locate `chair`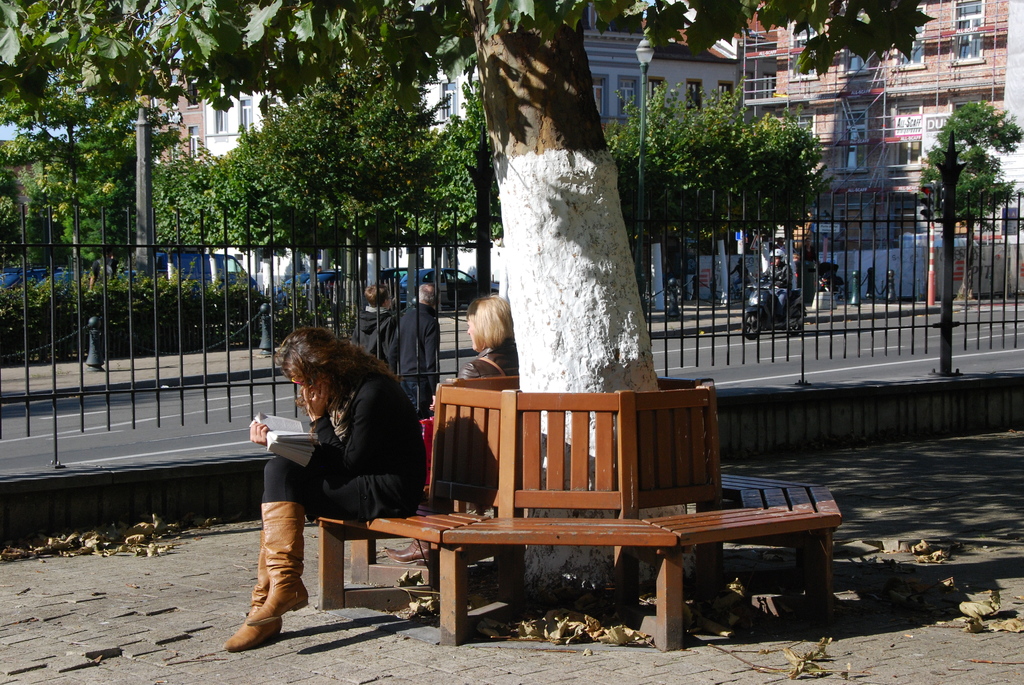
351/379/521/594
